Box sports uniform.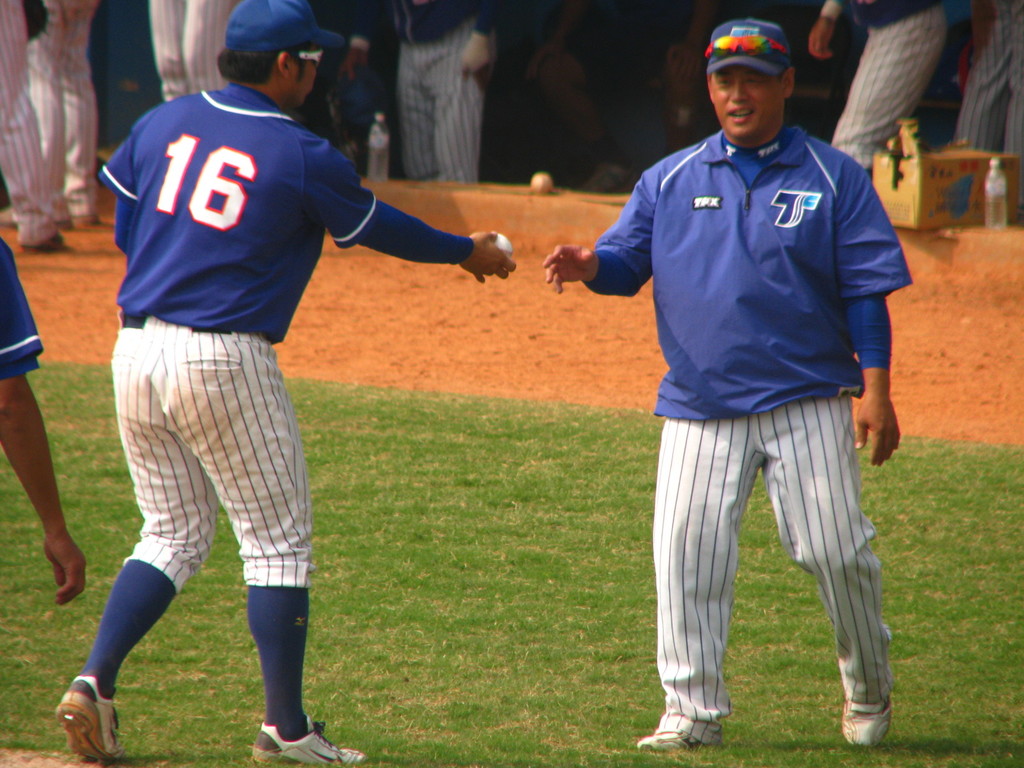
0:243:44:376.
